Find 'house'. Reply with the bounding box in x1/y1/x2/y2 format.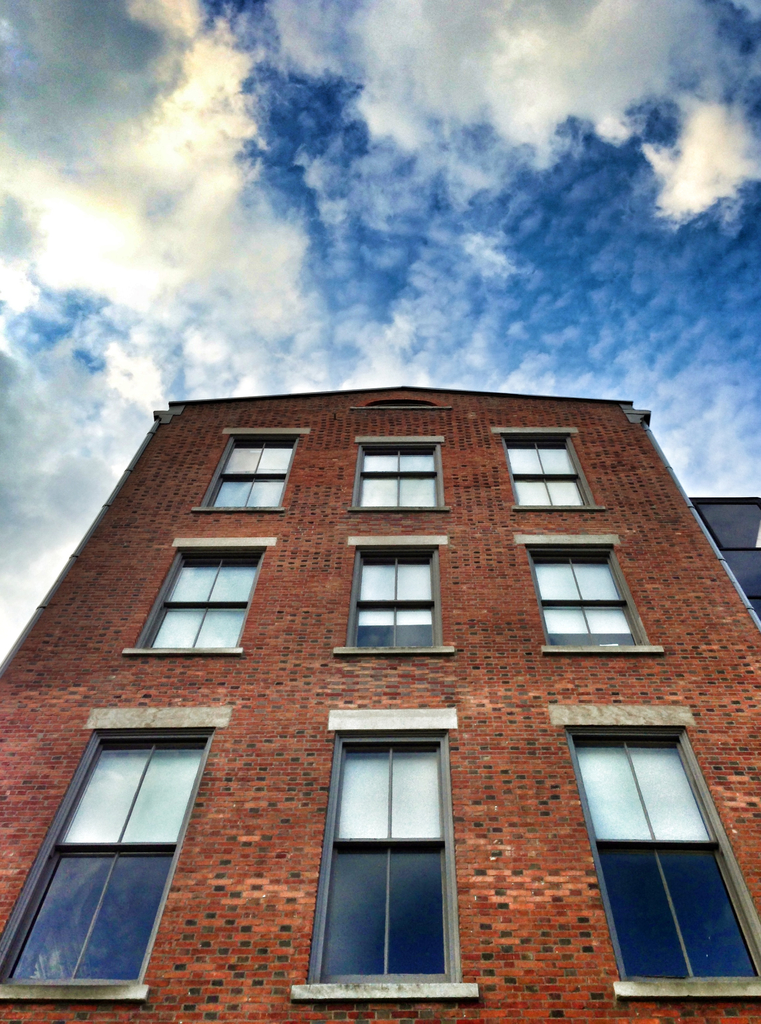
0/383/760/1023.
